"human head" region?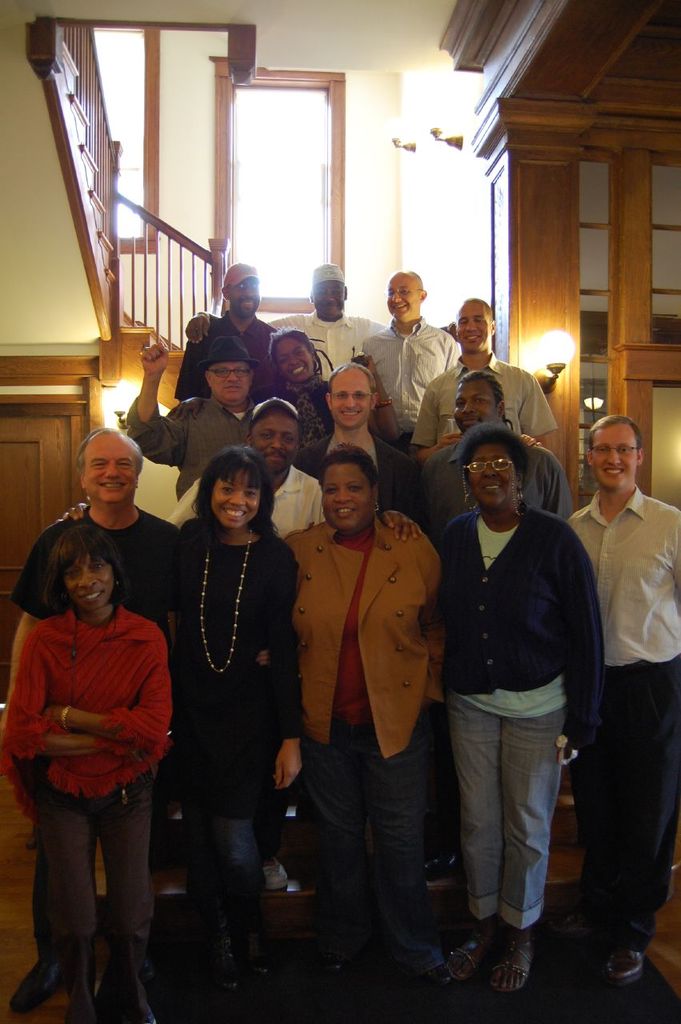
(x1=198, y1=339, x2=254, y2=399)
